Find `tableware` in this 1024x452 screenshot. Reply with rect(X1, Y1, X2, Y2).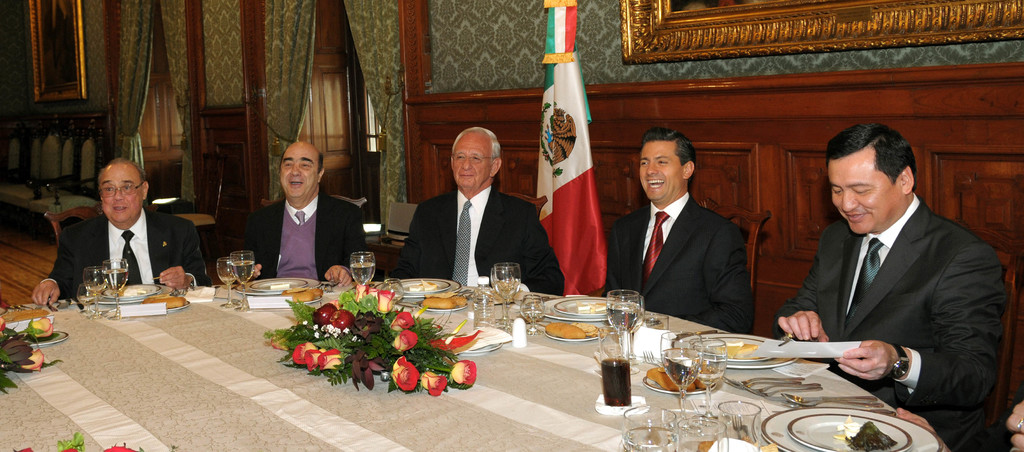
rect(251, 276, 311, 291).
